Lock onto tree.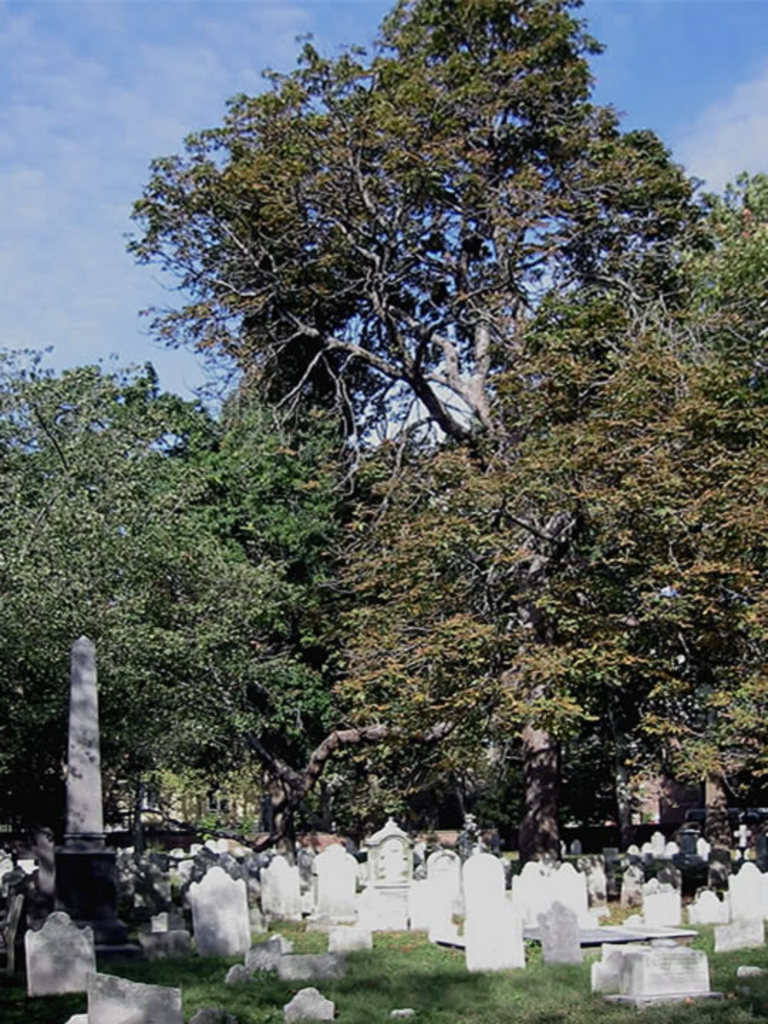
Locked: bbox(0, 357, 320, 850).
